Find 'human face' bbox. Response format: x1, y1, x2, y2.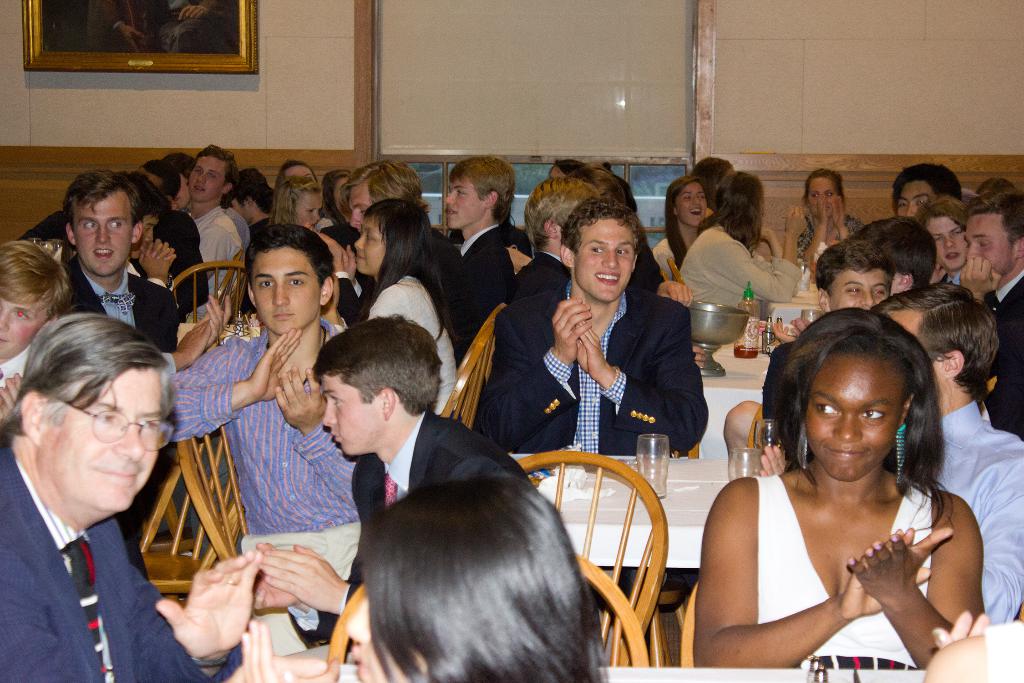
323, 366, 378, 452.
